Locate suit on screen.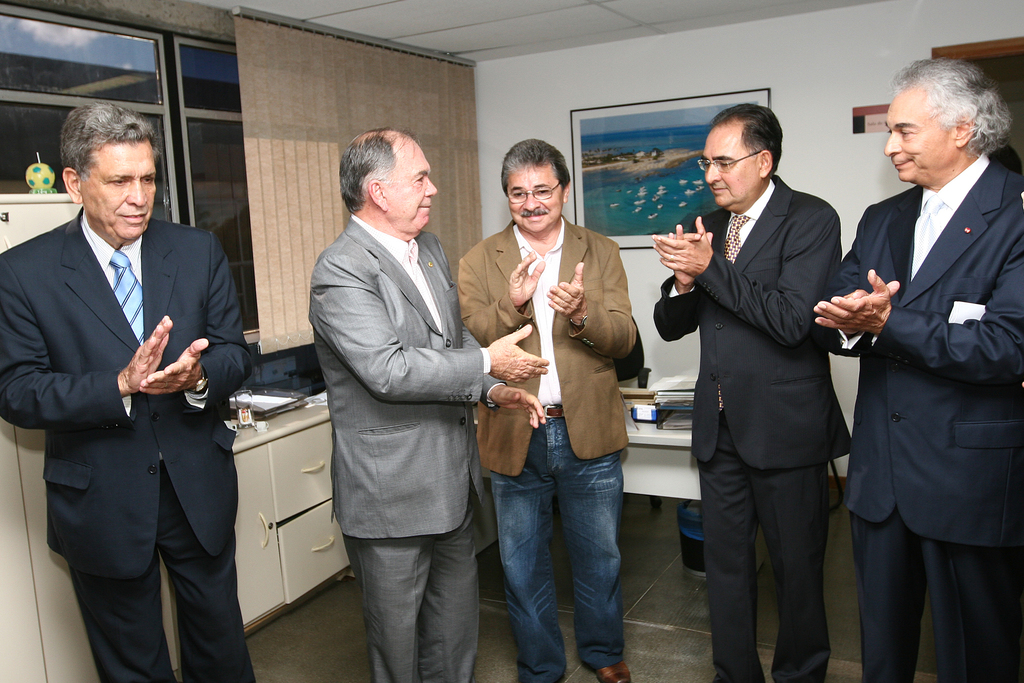
On screen at 305/211/506/682.
